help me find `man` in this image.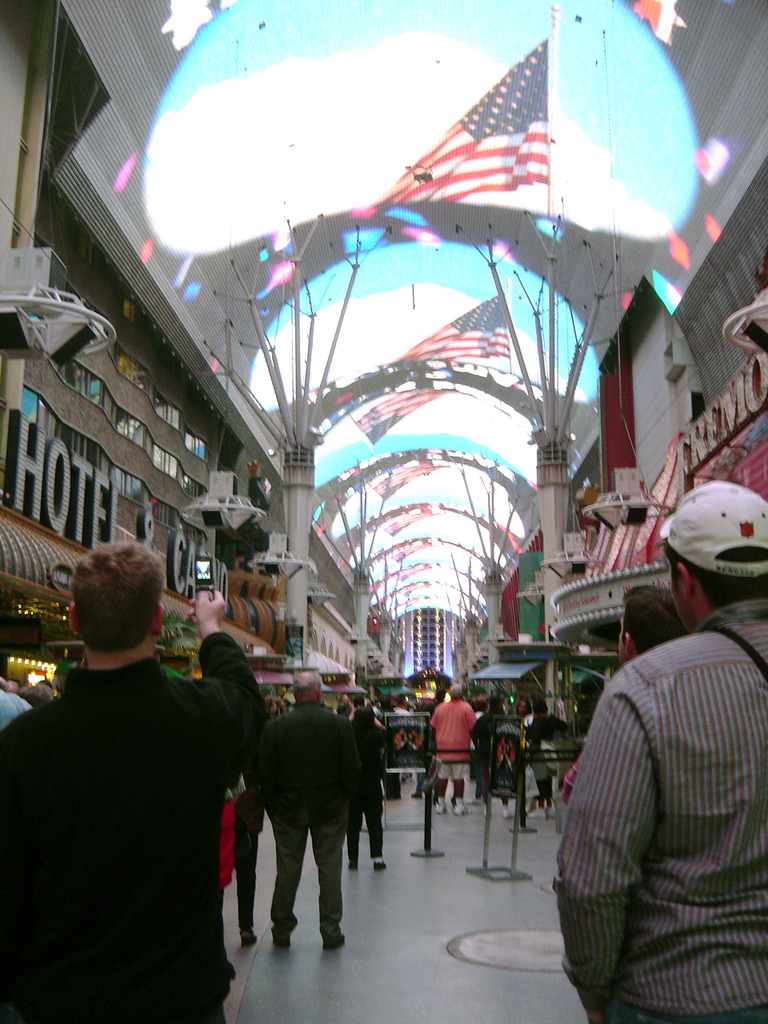
Found it: left=555, top=506, right=754, bottom=1016.
